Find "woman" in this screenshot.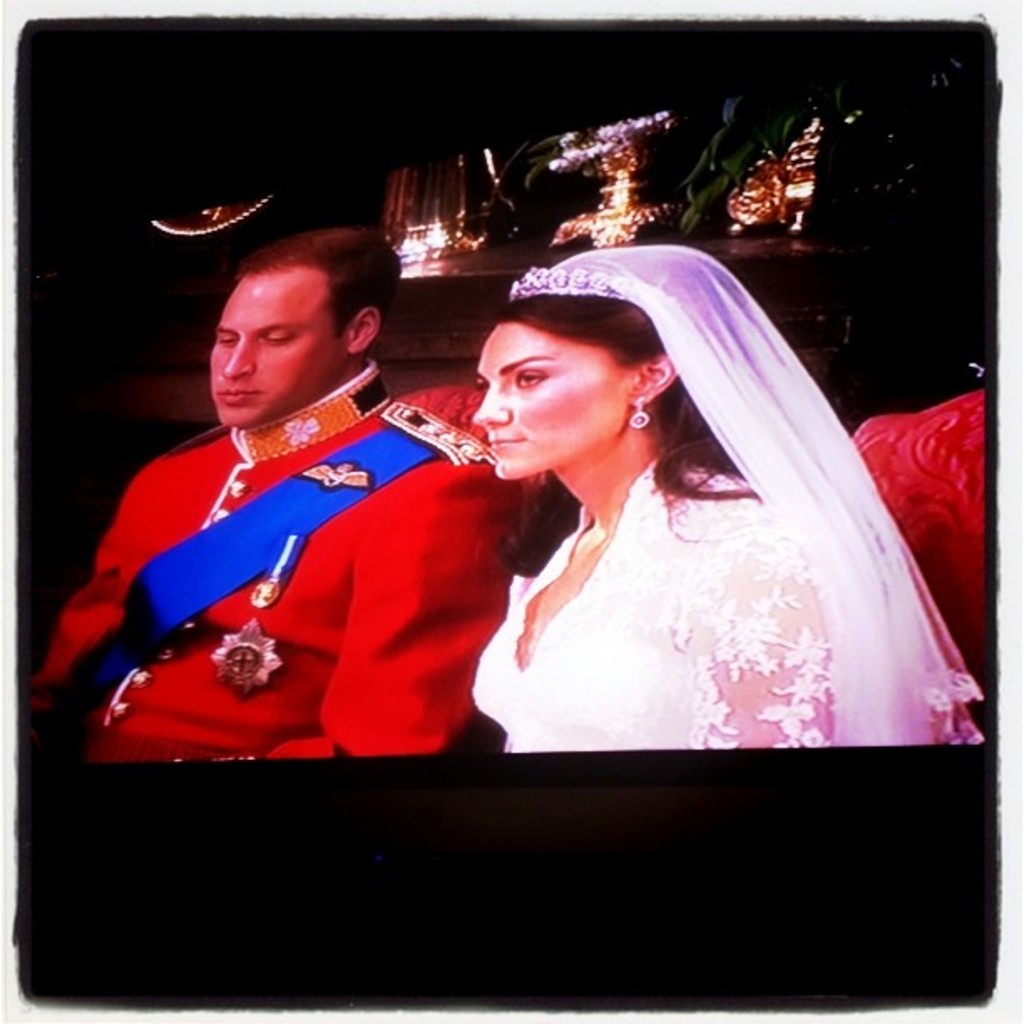
The bounding box for "woman" is region(358, 219, 980, 775).
